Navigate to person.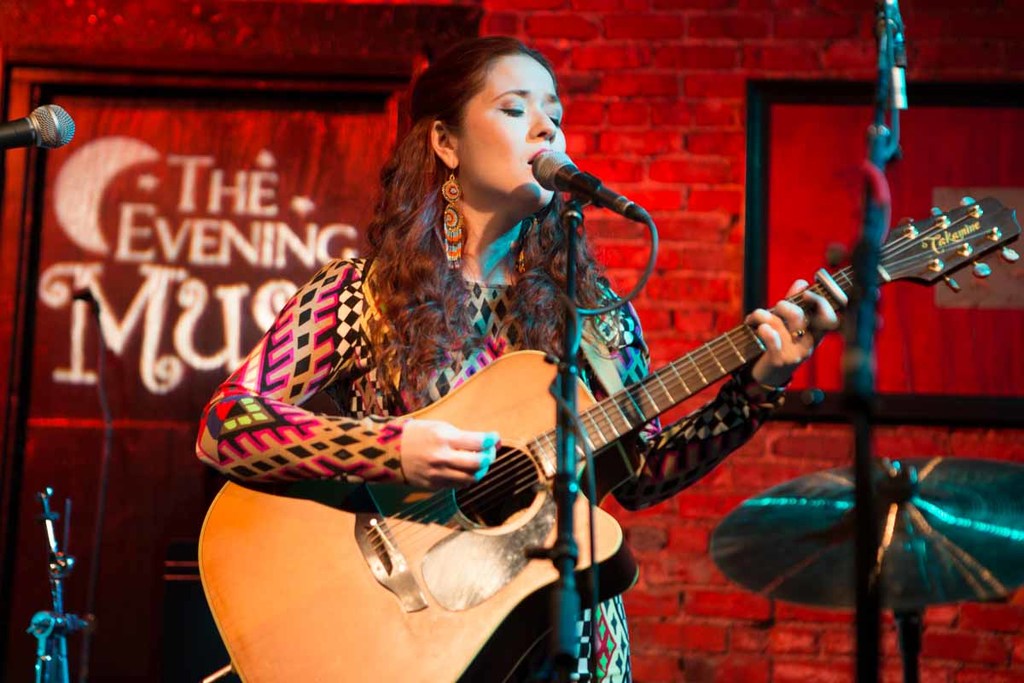
Navigation target: crop(300, 72, 877, 663).
